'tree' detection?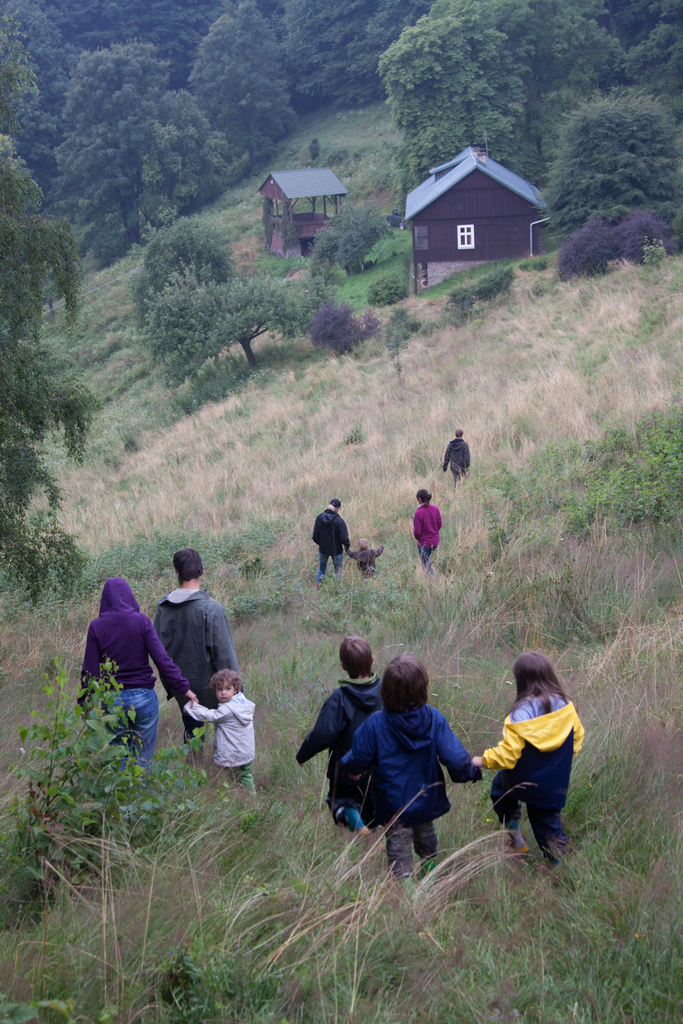
box(0, 6, 99, 637)
